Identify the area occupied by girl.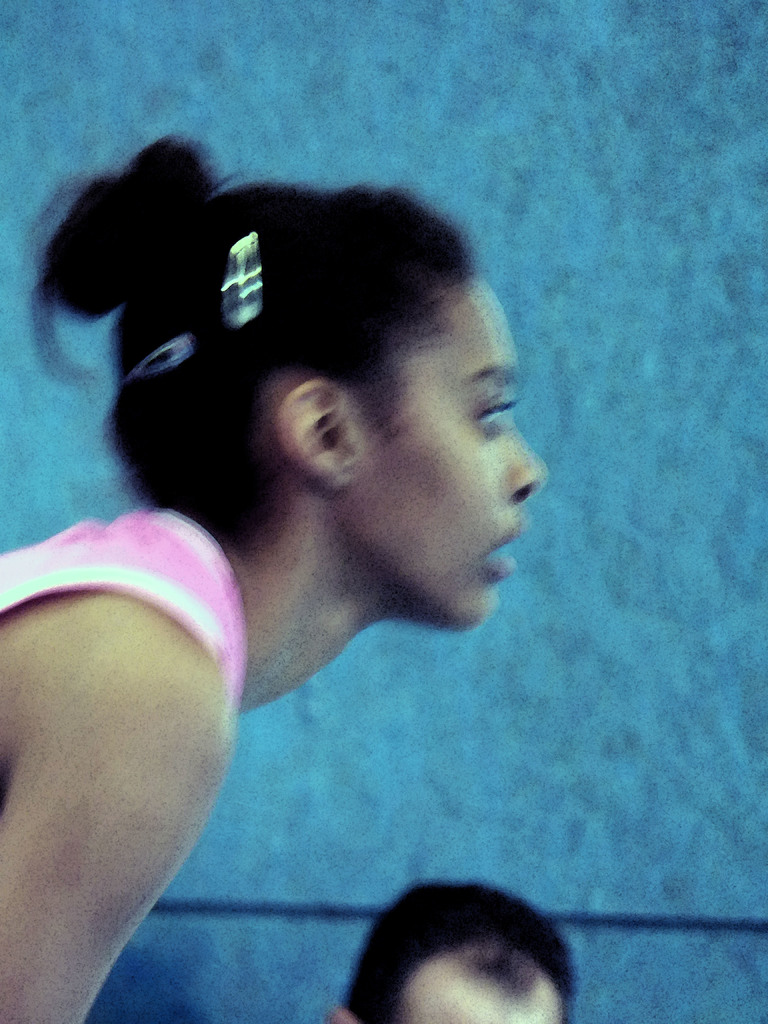
Area: (0, 136, 546, 1023).
